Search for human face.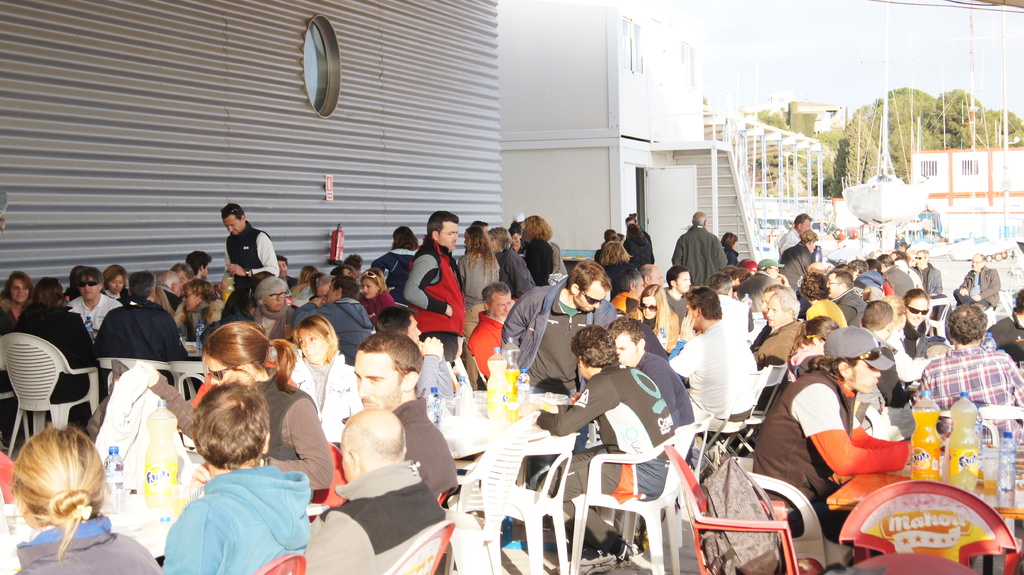
Found at [left=358, top=276, right=380, bottom=301].
